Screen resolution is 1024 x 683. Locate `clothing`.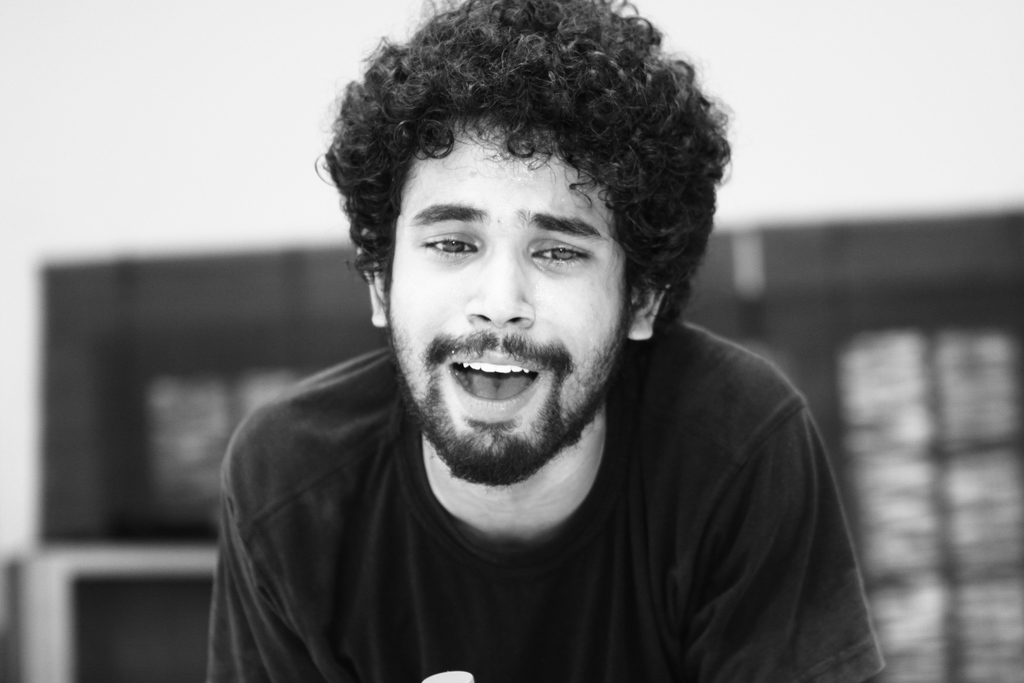
191, 311, 893, 682.
